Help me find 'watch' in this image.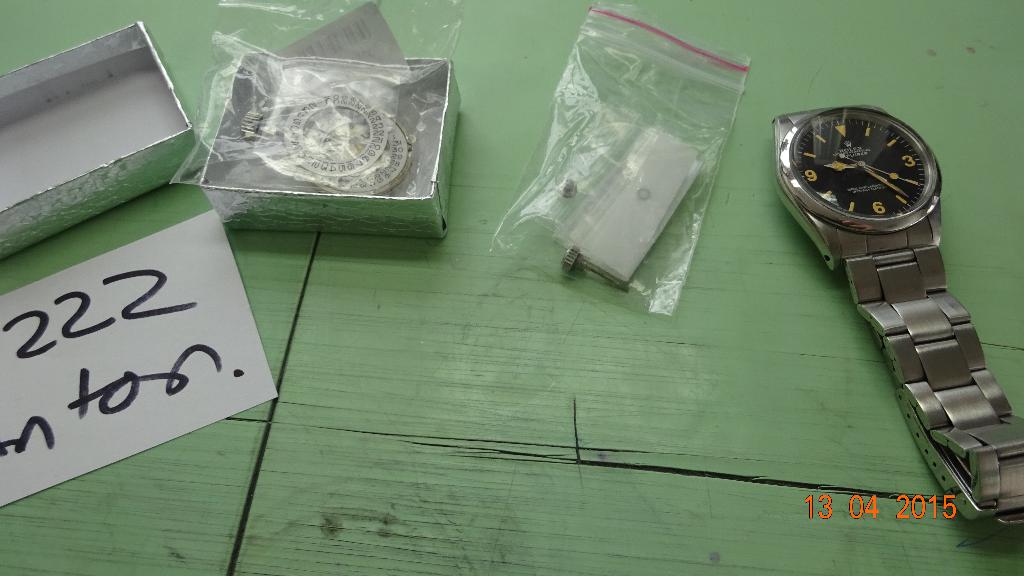
Found it: box(767, 101, 1023, 517).
